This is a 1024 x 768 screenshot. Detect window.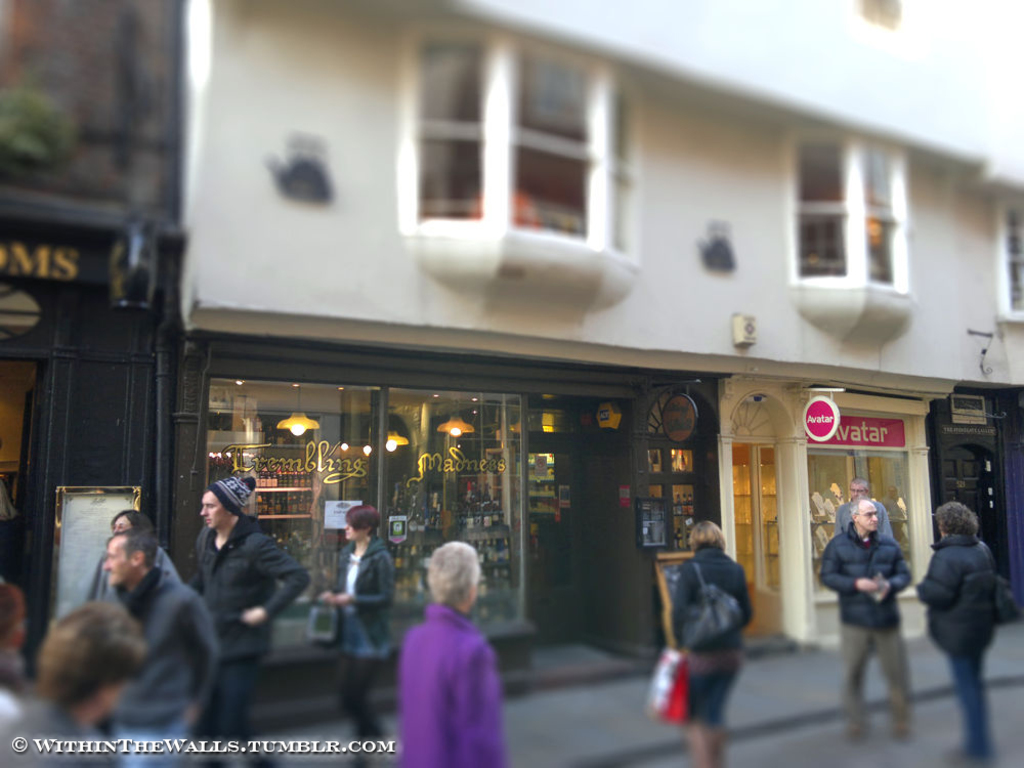
[791, 112, 937, 337].
